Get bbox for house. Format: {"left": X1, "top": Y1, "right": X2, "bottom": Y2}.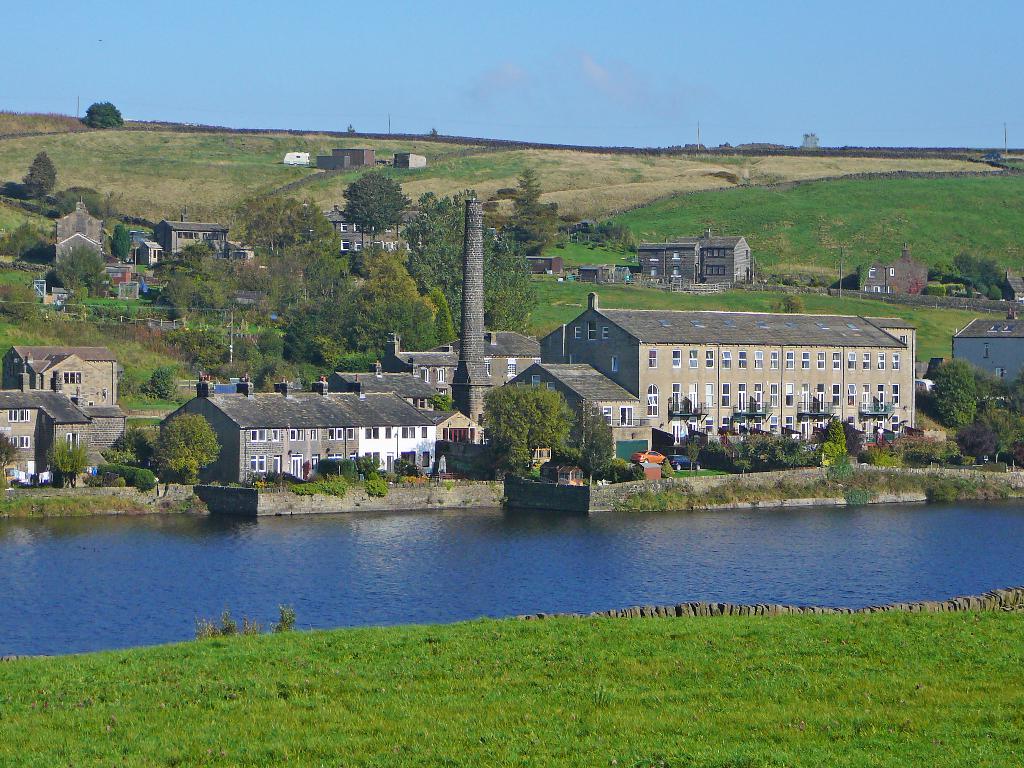
{"left": 378, "top": 319, "right": 545, "bottom": 424}.
